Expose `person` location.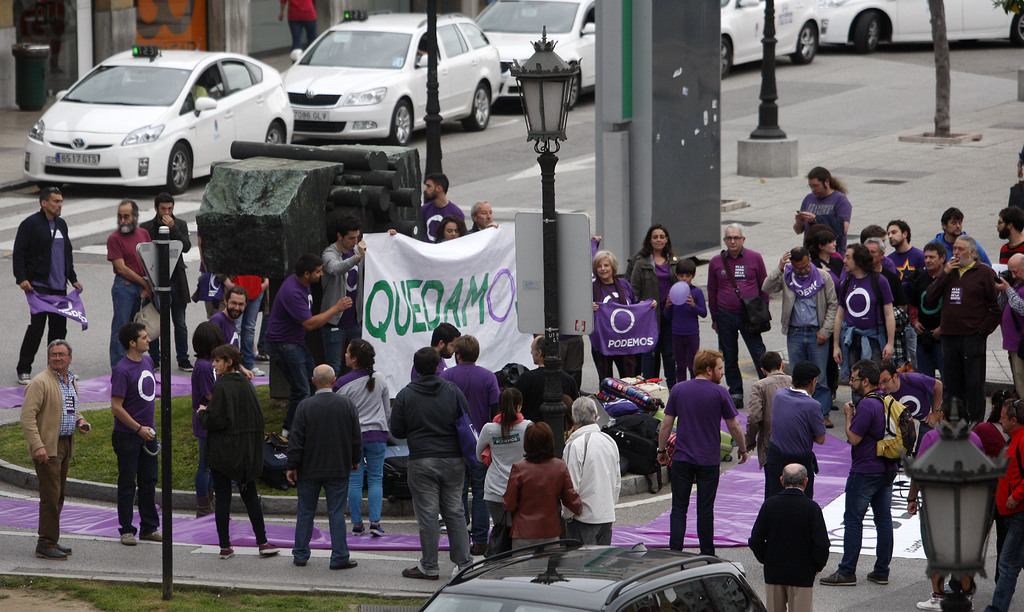
Exposed at 512 337 578 413.
